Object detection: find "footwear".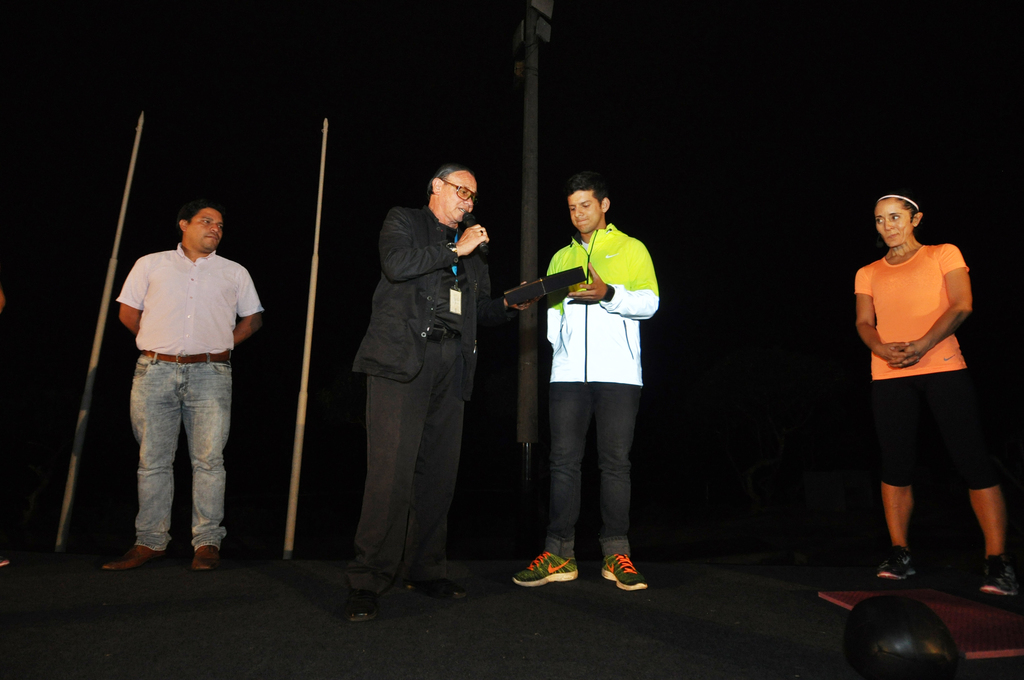
<region>511, 549, 575, 587</region>.
